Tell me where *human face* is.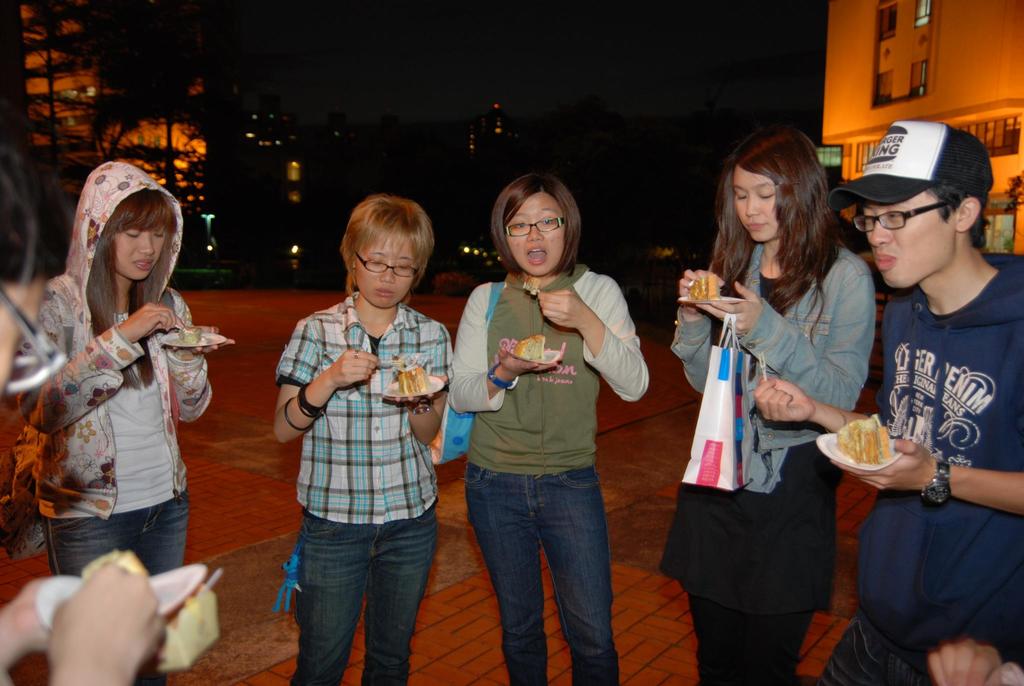
*human face* is at x1=359, y1=232, x2=414, y2=305.
